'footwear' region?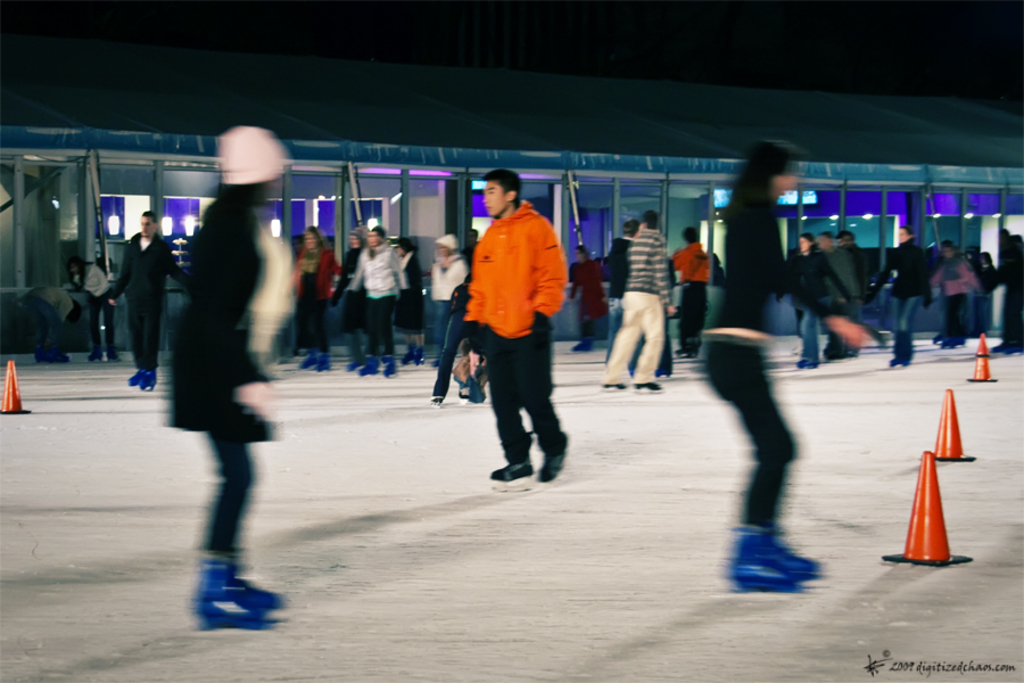
bbox=(794, 357, 821, 371)
